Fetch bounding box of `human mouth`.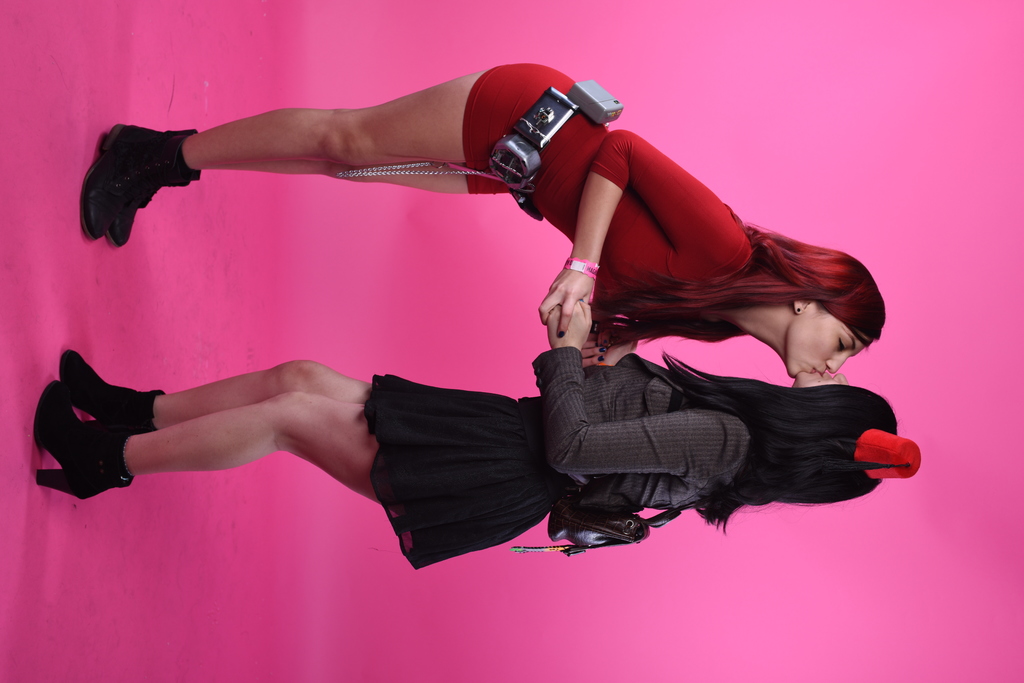
Bbox: (810, 367, 819, 373).
